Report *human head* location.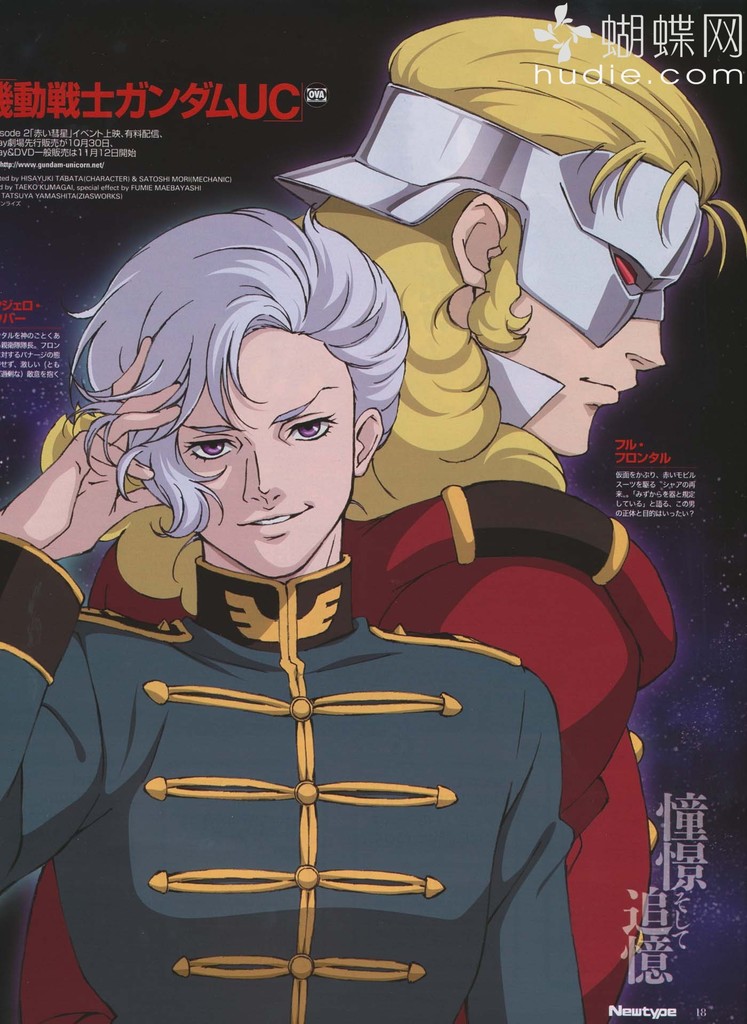
Report: bbox(73, 185, 399, 609).
